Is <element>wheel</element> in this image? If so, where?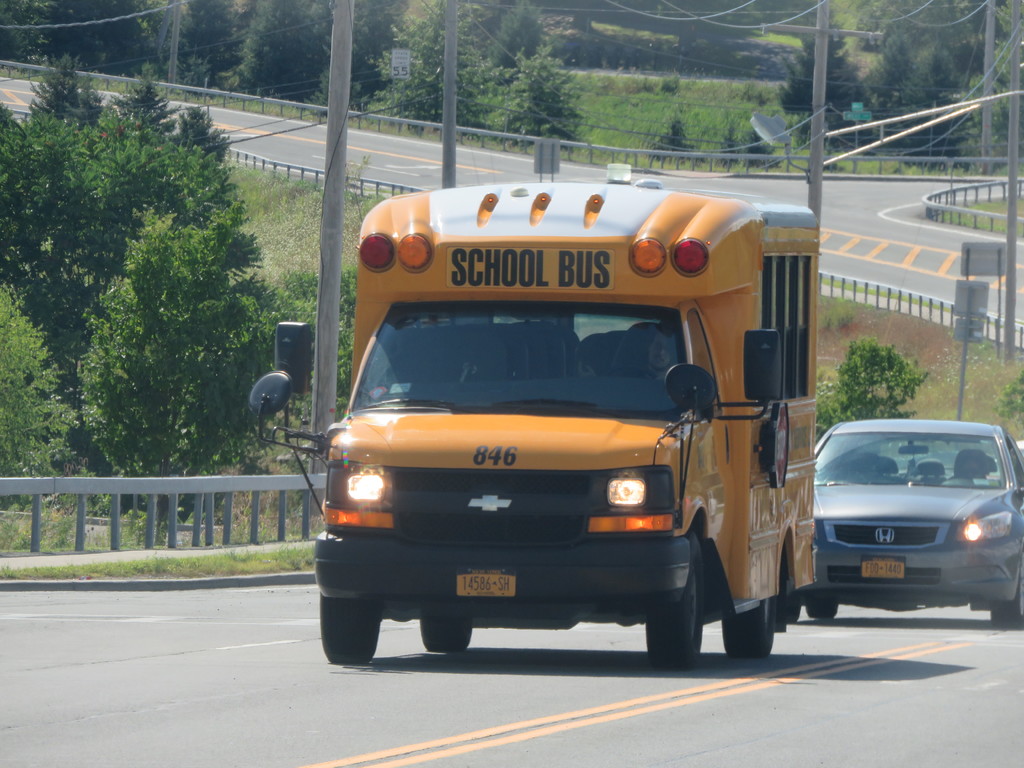
Yes, at bbox=(718, 589, 781, 668).
